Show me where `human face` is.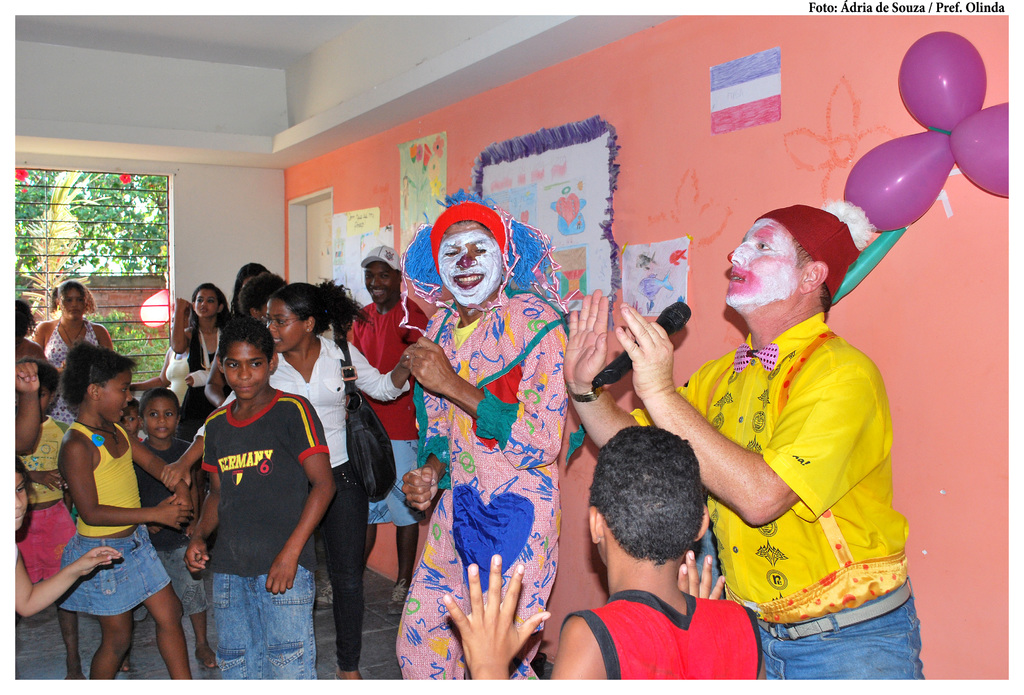
`human face` is at [436,225,502,312].
